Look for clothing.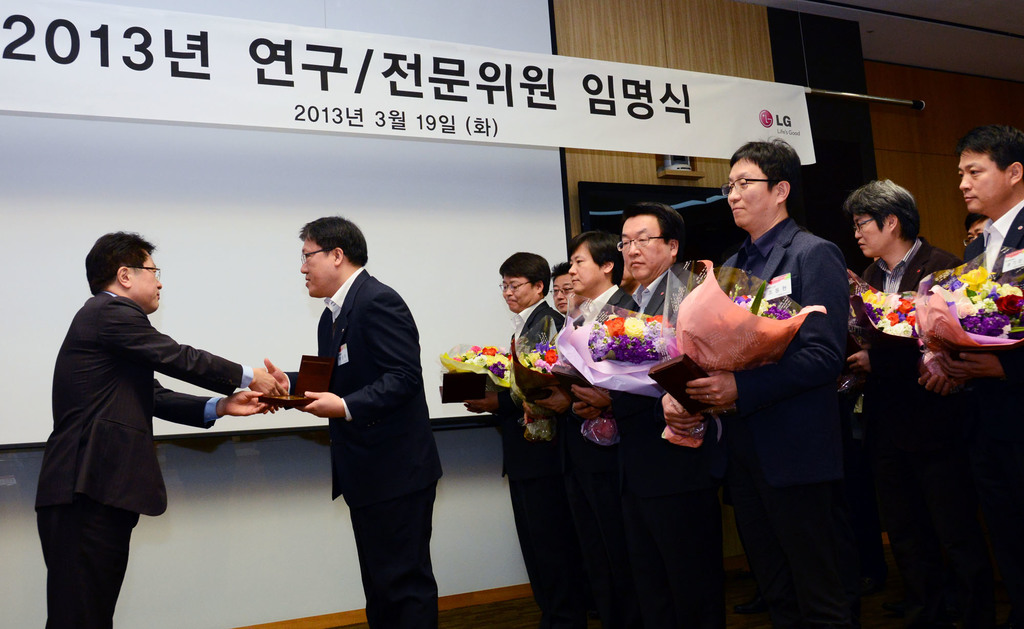
Found: rect(35, 288, 252, 628).
